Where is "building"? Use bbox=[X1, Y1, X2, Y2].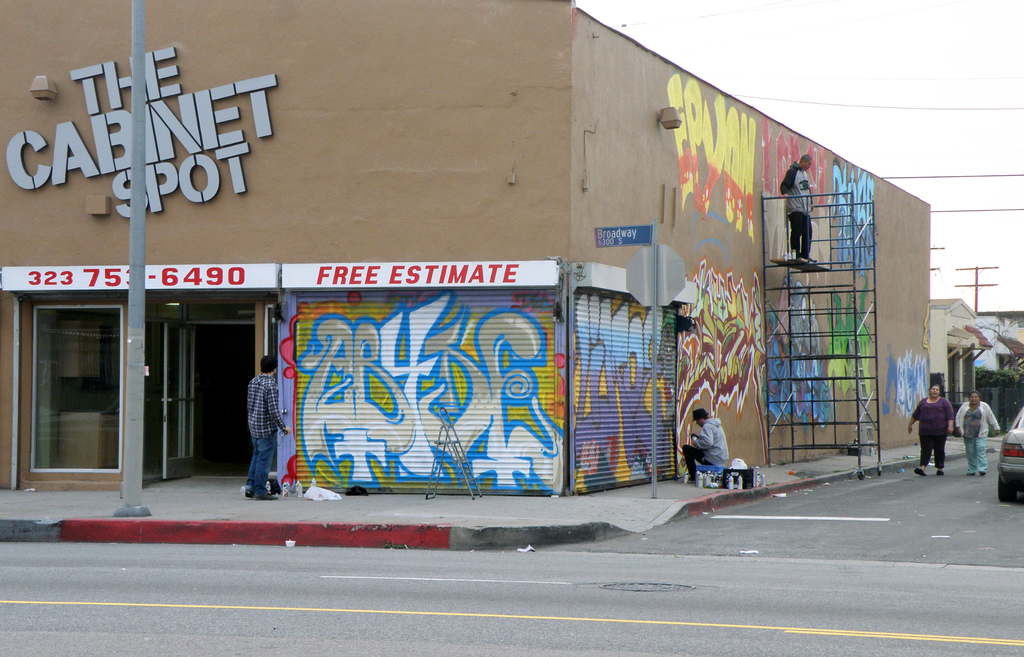
bbox=[0, 0, 932, 503].
